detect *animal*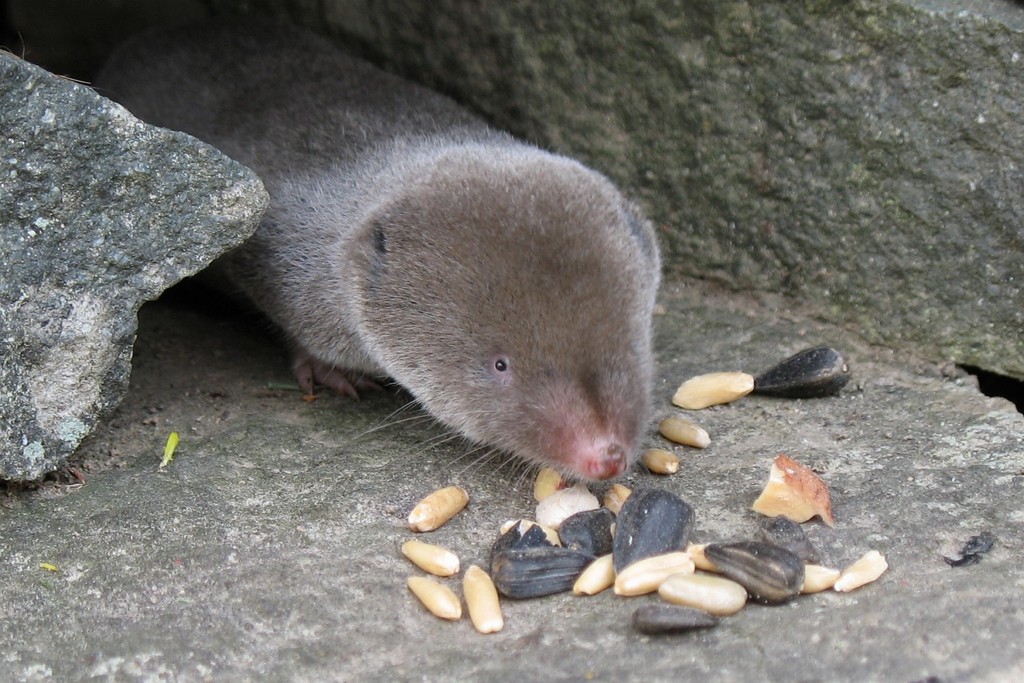
l=81, t=3, r=665, b=487
